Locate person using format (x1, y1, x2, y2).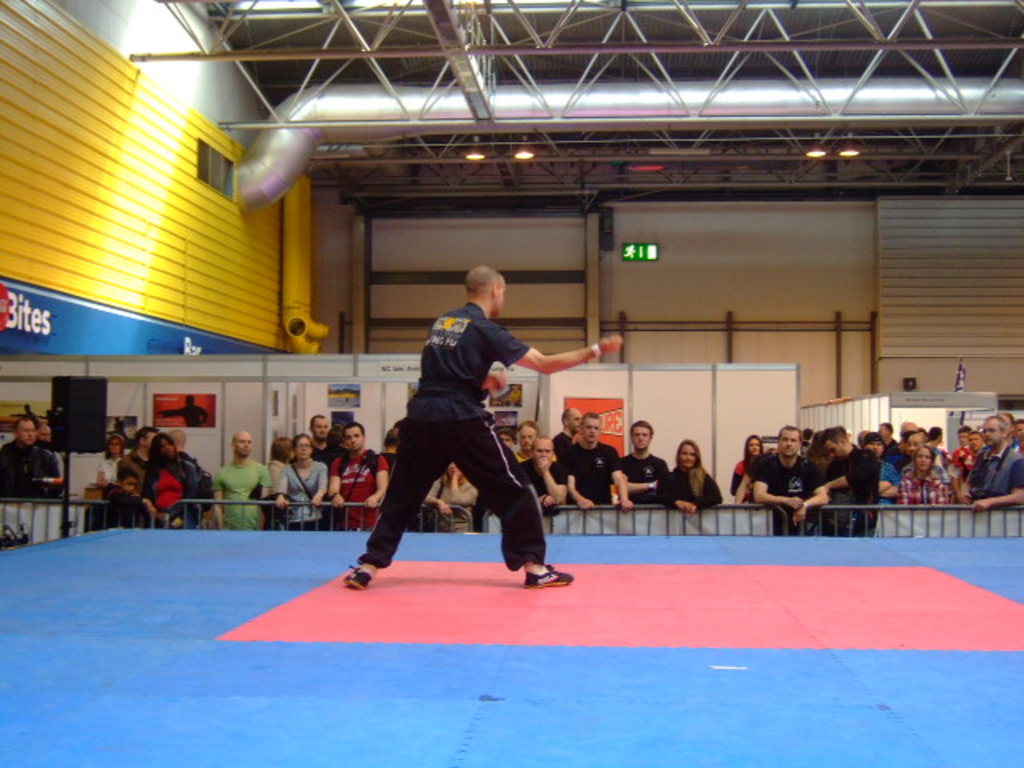
(669, 437, 722, 506).
